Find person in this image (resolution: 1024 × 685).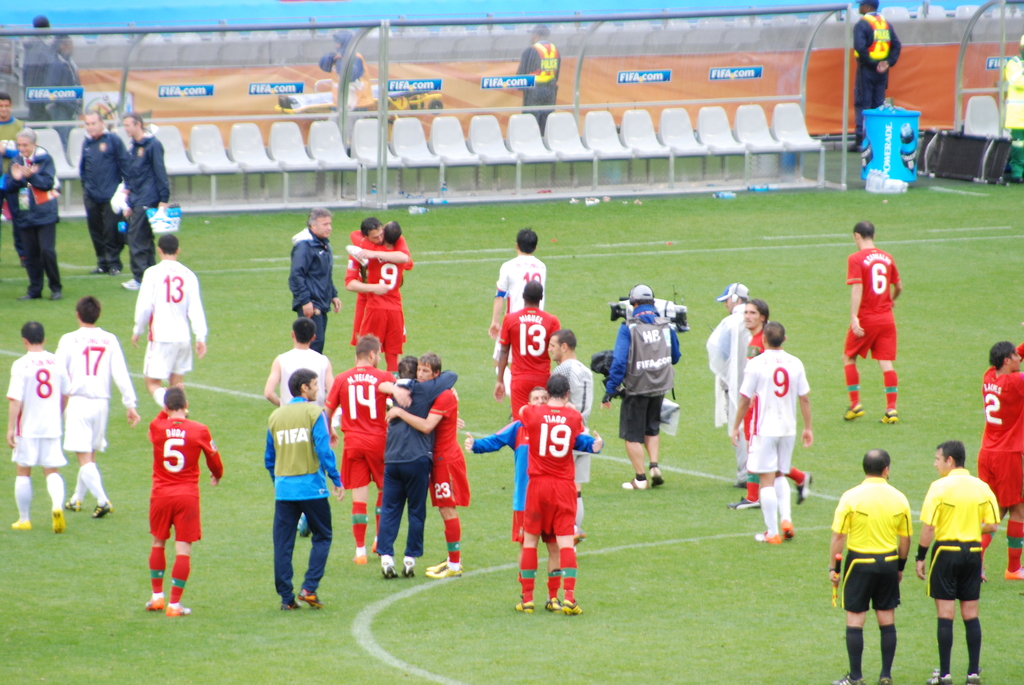
region(708, 281, 749, 480).
